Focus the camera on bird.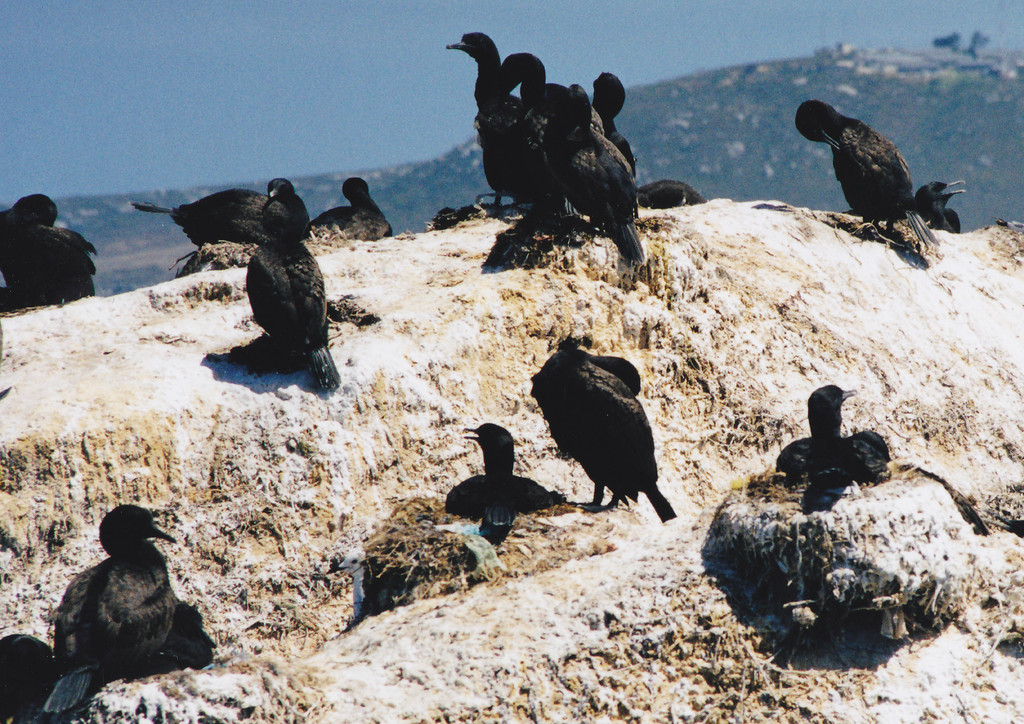
Focus region: [531,331,676,522].
